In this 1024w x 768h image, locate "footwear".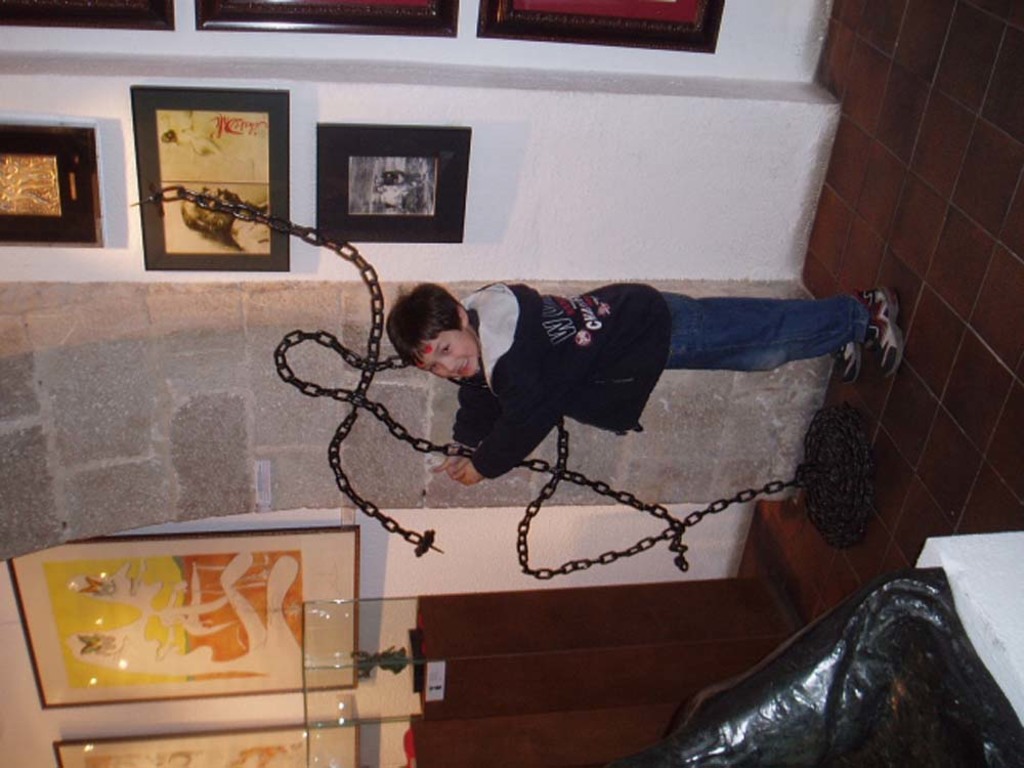
Bounding box: 856, 287, 910, 382.
